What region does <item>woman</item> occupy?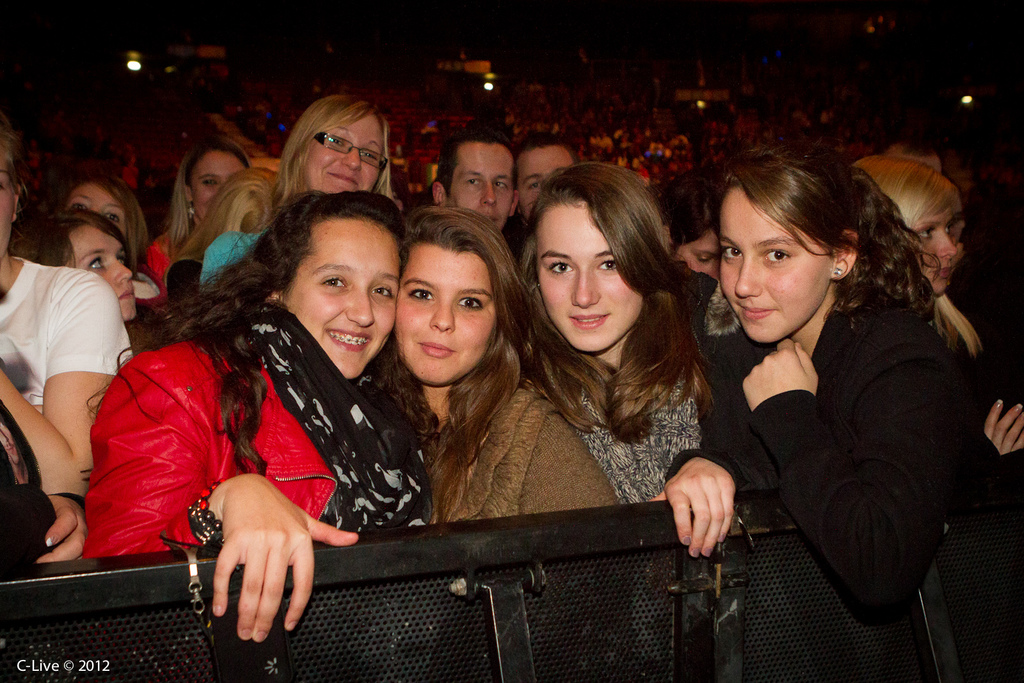
crop(107, 190, 438, 607).
